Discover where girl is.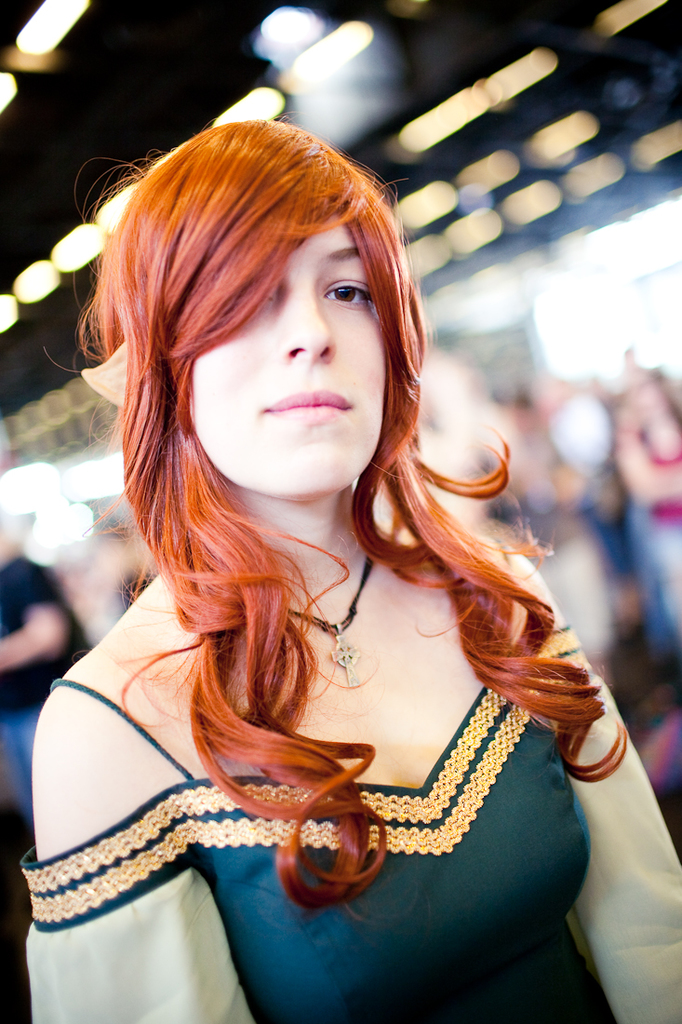
Discovered at bbox(19, 115, 681, 1017).
